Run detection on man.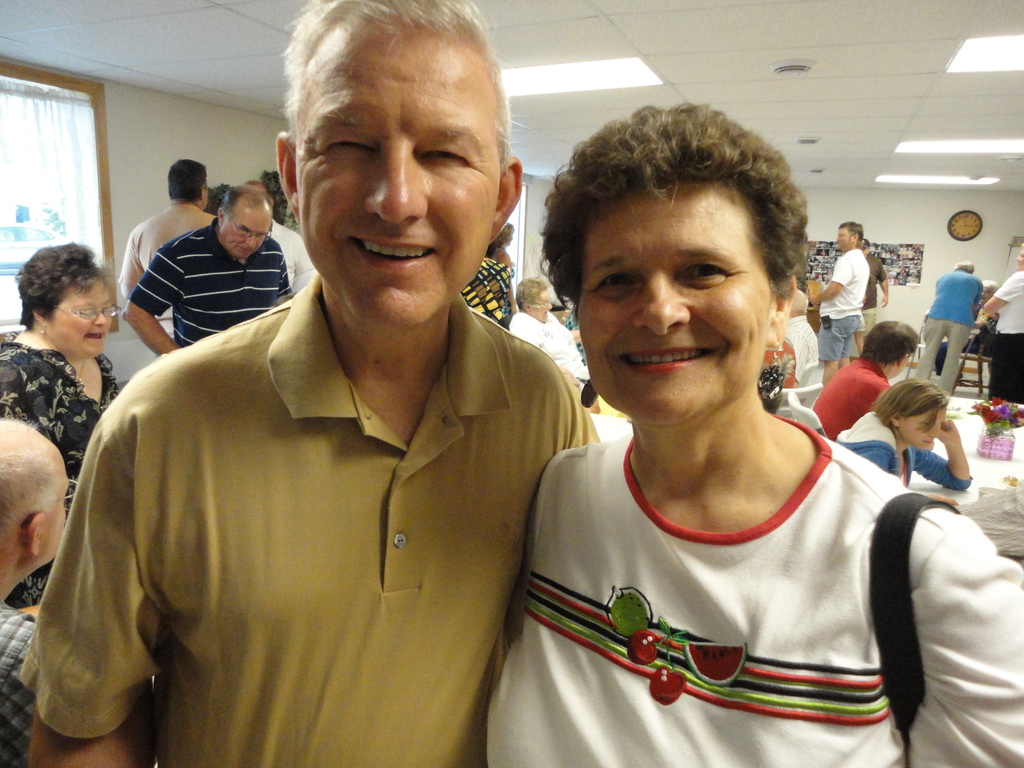
Result: [x1=779, y1=291, x2=820, y2=376].
